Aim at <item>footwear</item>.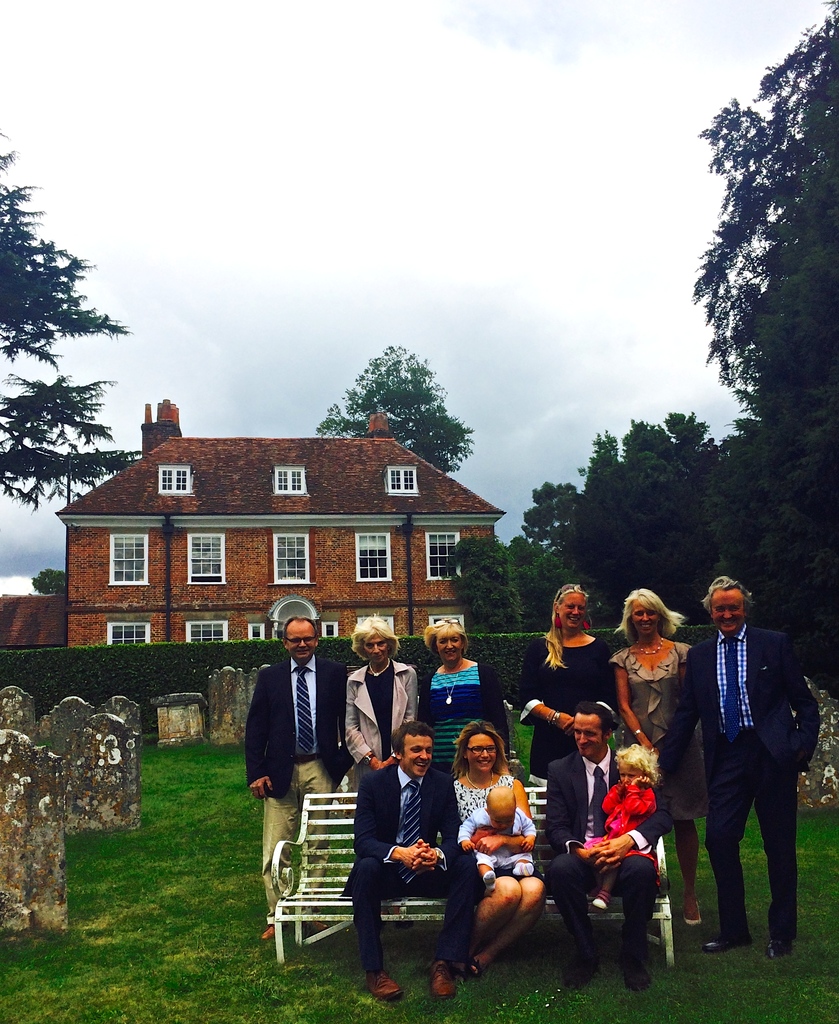
Aimed at detection(621, 955, 649, 988).
